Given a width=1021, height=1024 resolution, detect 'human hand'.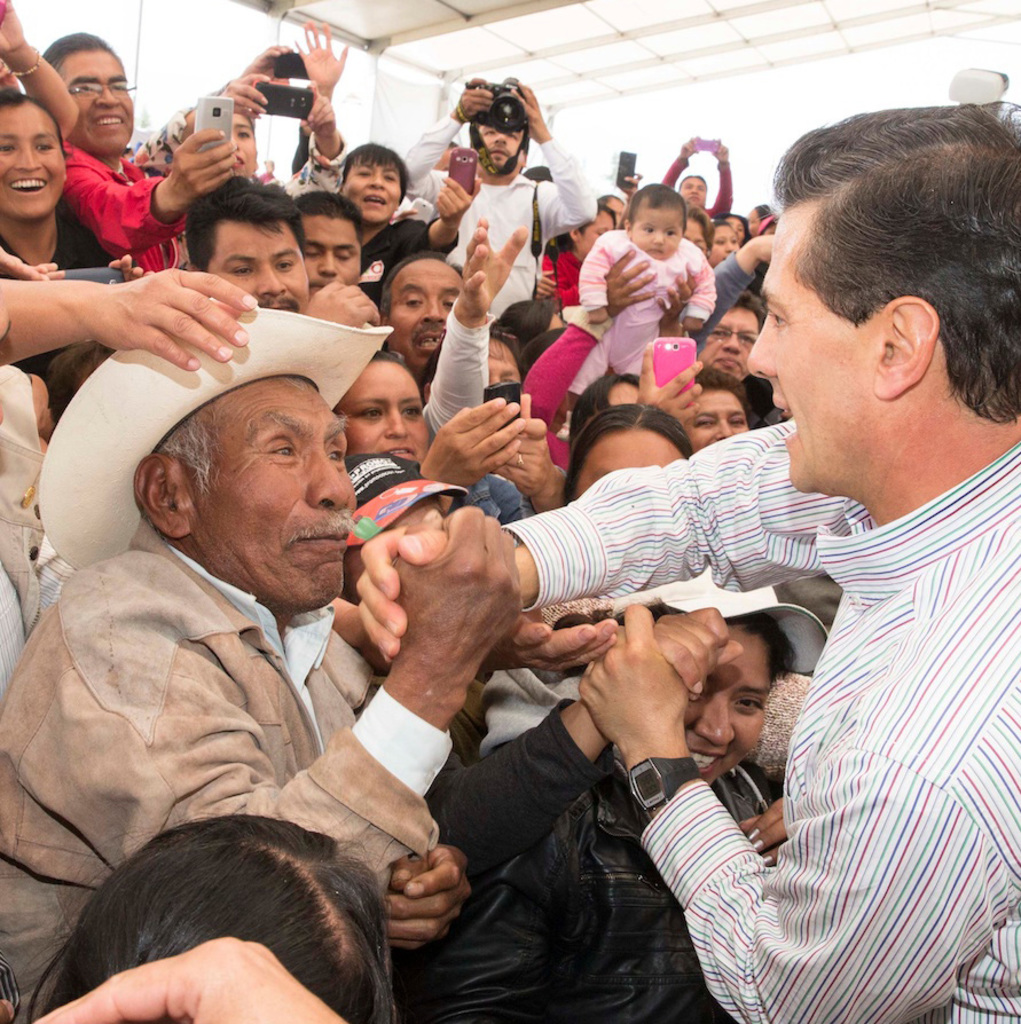
167/124/241/211.
